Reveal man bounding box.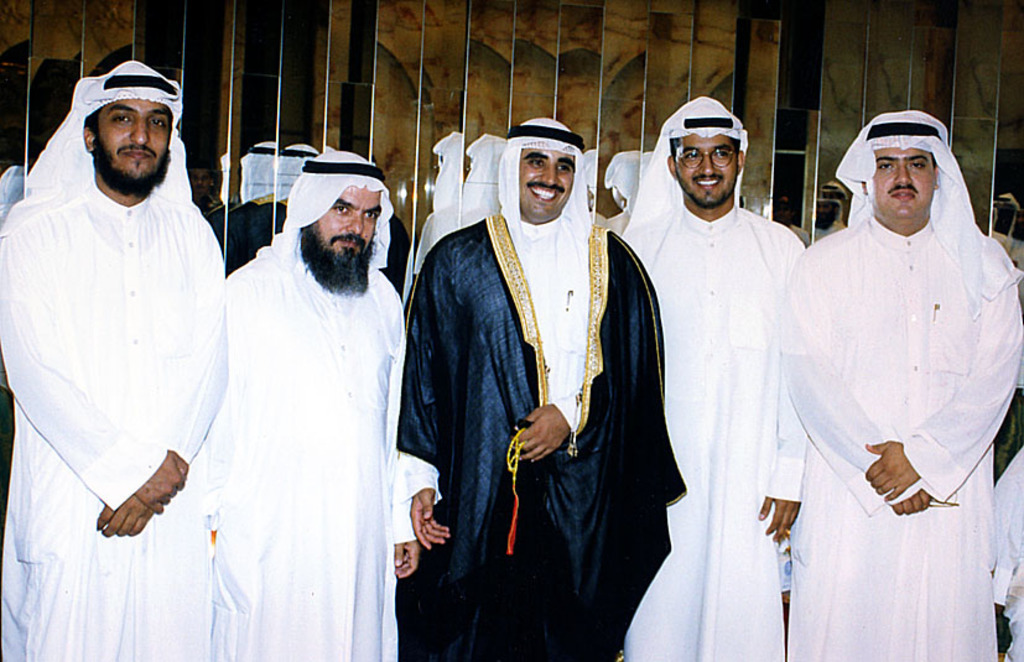
Revealed: region(399, 110, 691, 661).
